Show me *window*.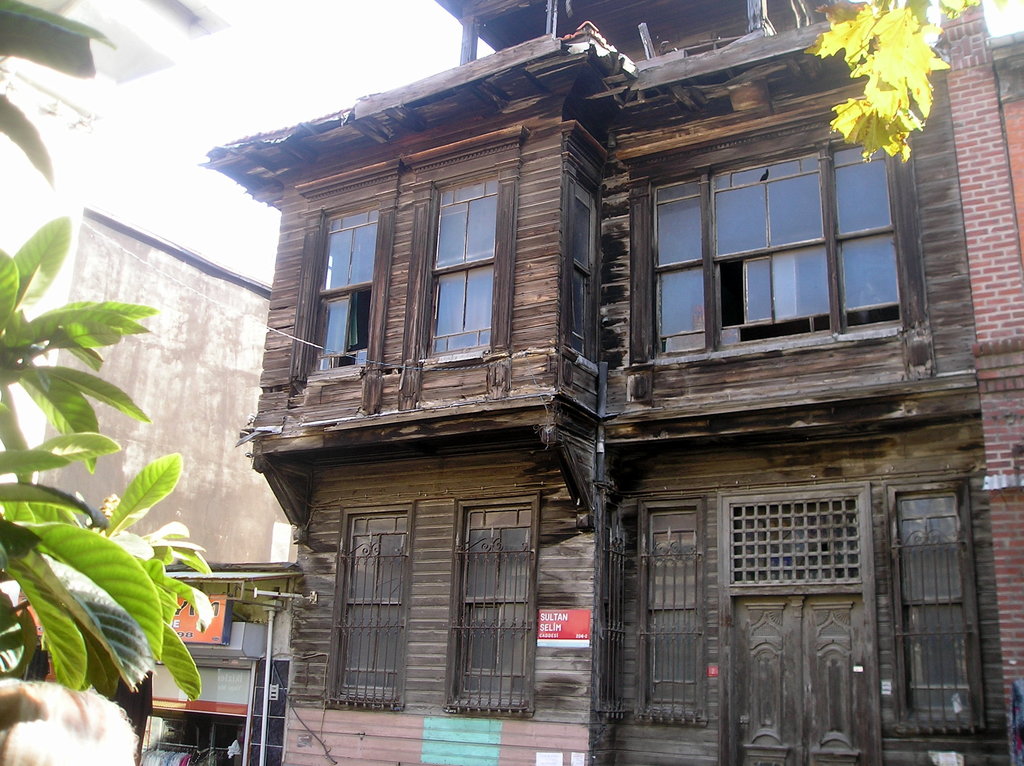
*window* is here: x1=446, y1=491, x2=543, y2=715.
